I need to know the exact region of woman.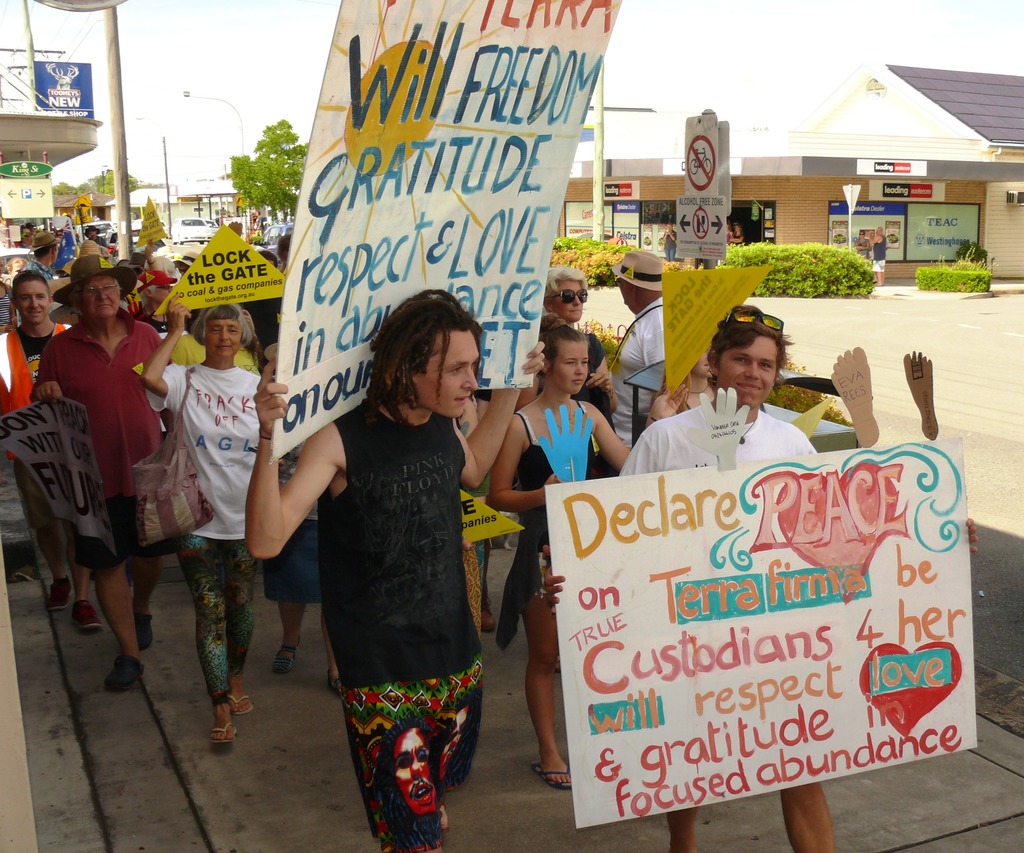
Region: 141, 286, 268, 720.
